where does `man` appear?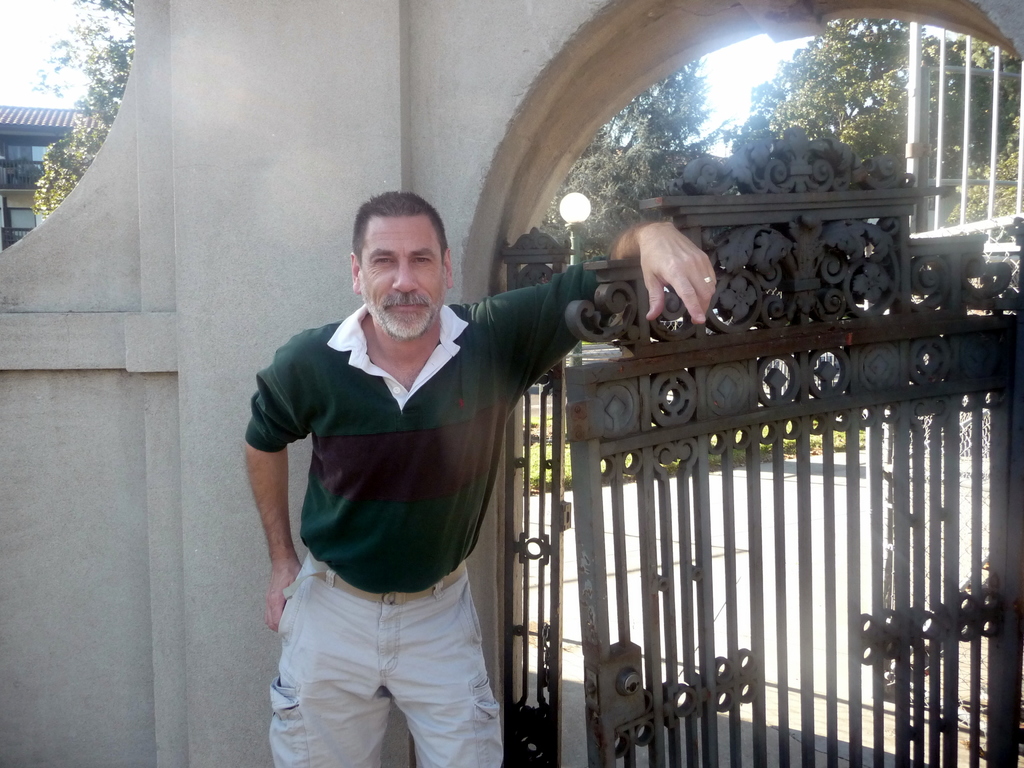
Appears at detection(250, 172, 639, 750).
